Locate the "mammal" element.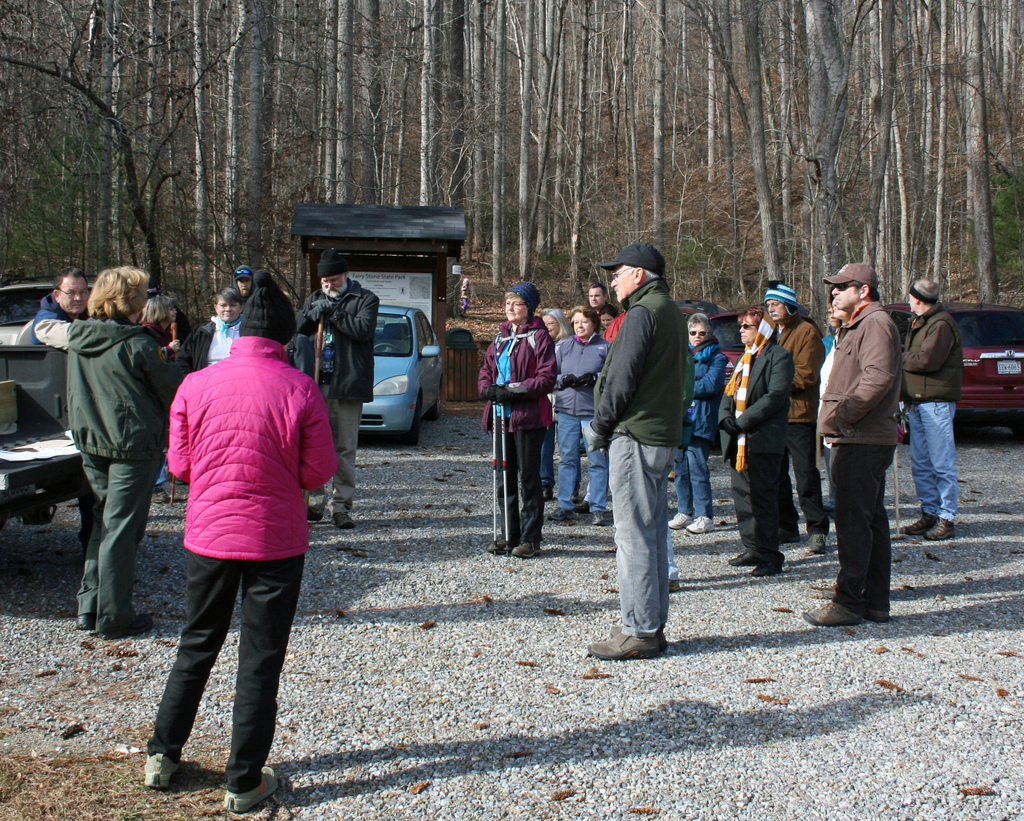
Element bbox: crop(546, 307, 608, 526).
